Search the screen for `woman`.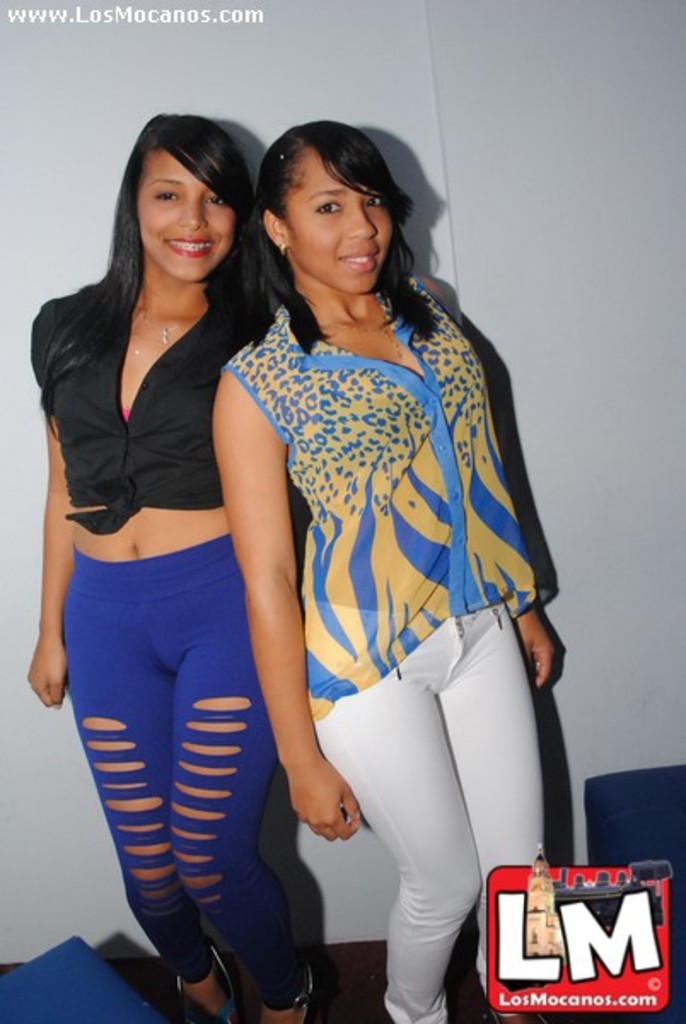
Found at pyautogui.locateOnScreen(31, 111, 256, 1022).
